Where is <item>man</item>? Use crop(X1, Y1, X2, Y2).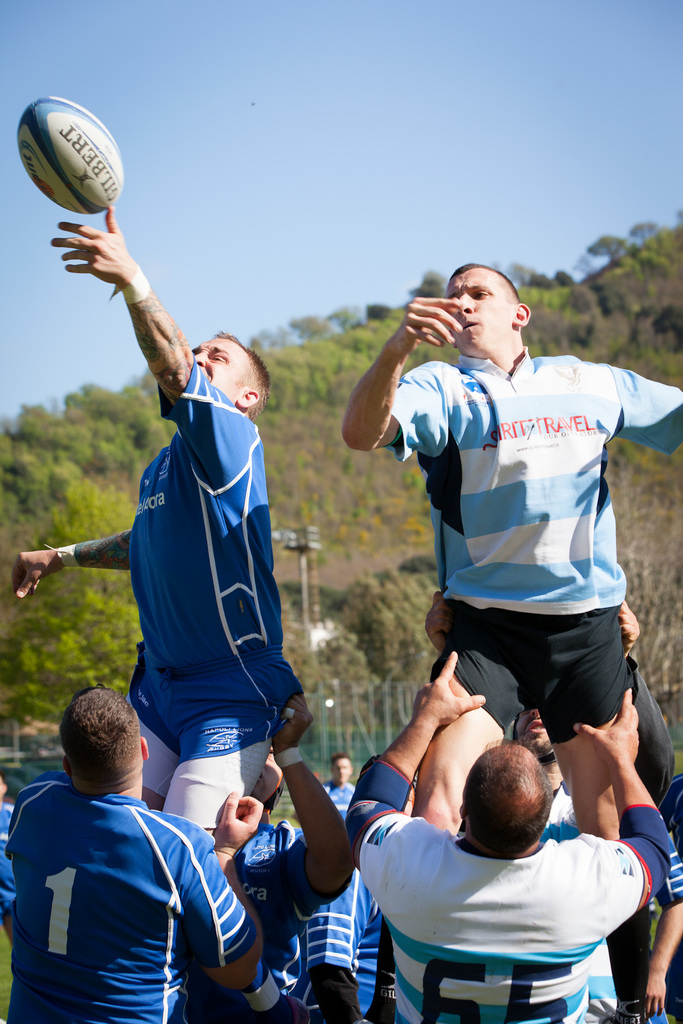
crop(508, 697, 682, 1023).
